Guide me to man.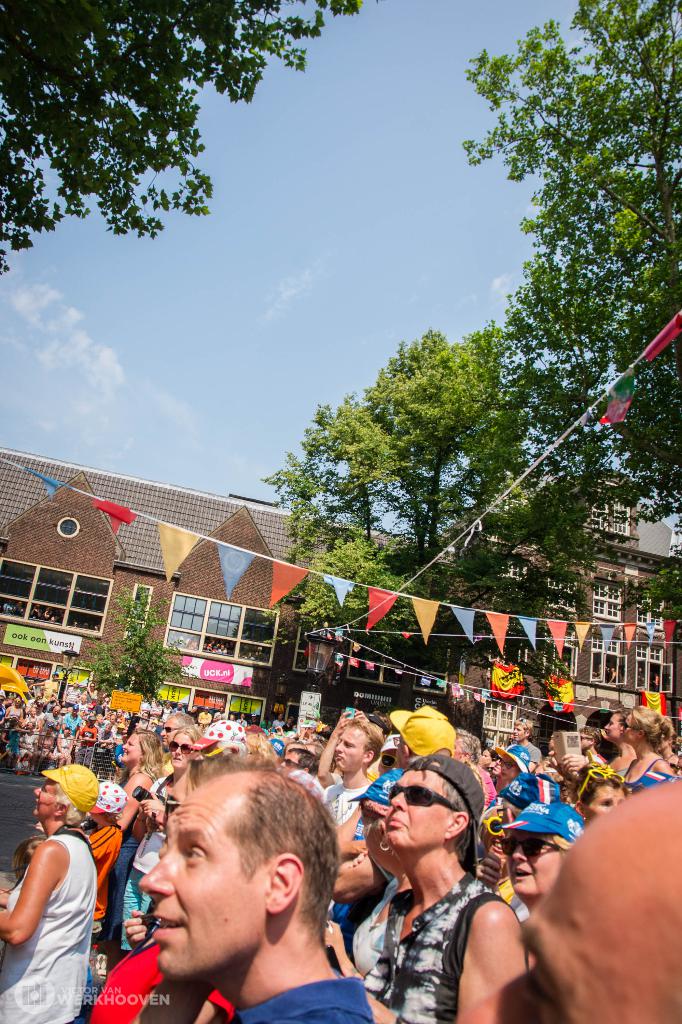
Guidance: [x1=65, y1=703, x2=93, y2=731].
